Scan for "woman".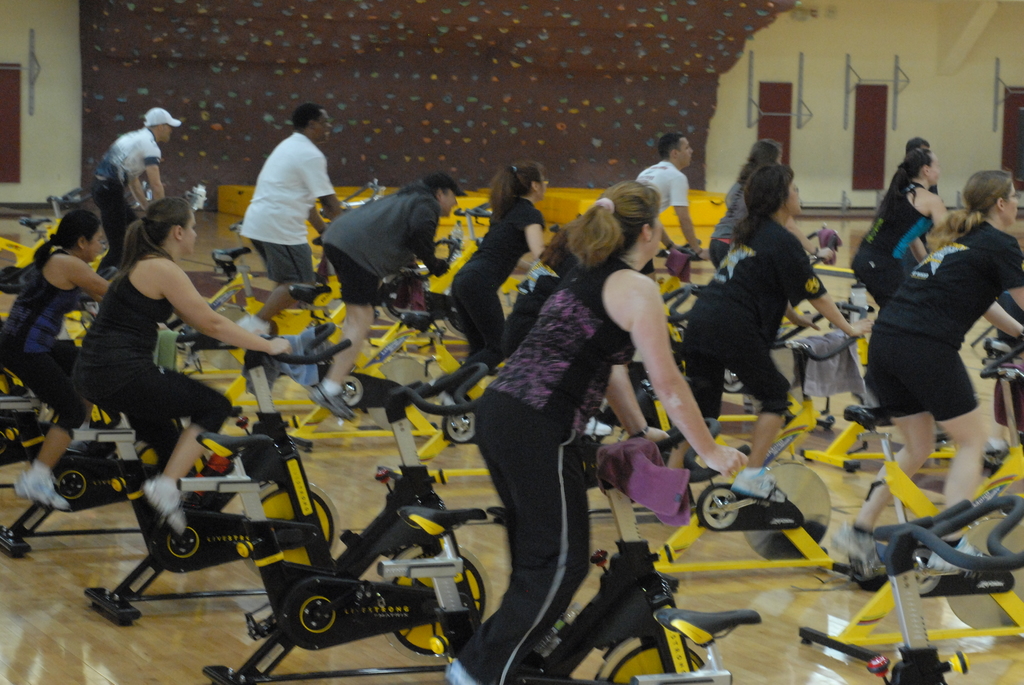
Scan result: box(63, 197, 299, 540).
